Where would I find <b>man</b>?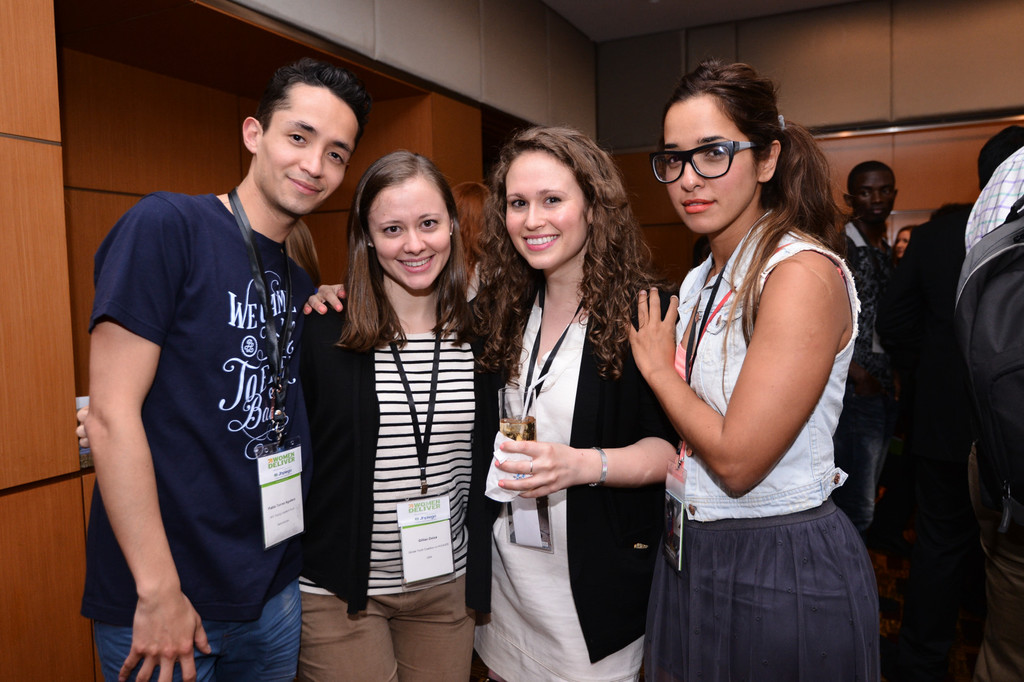
At {"left": 891, "top": 116, "right": 1023, "bottom": 681}.
